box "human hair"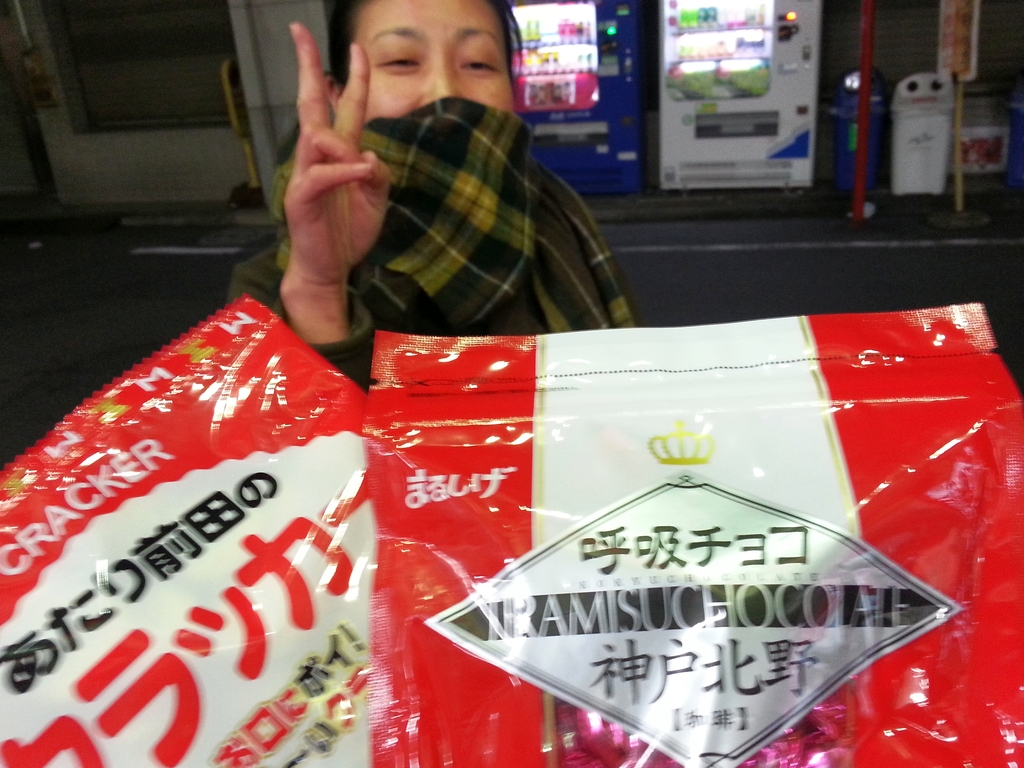
(330,0,534,88)
